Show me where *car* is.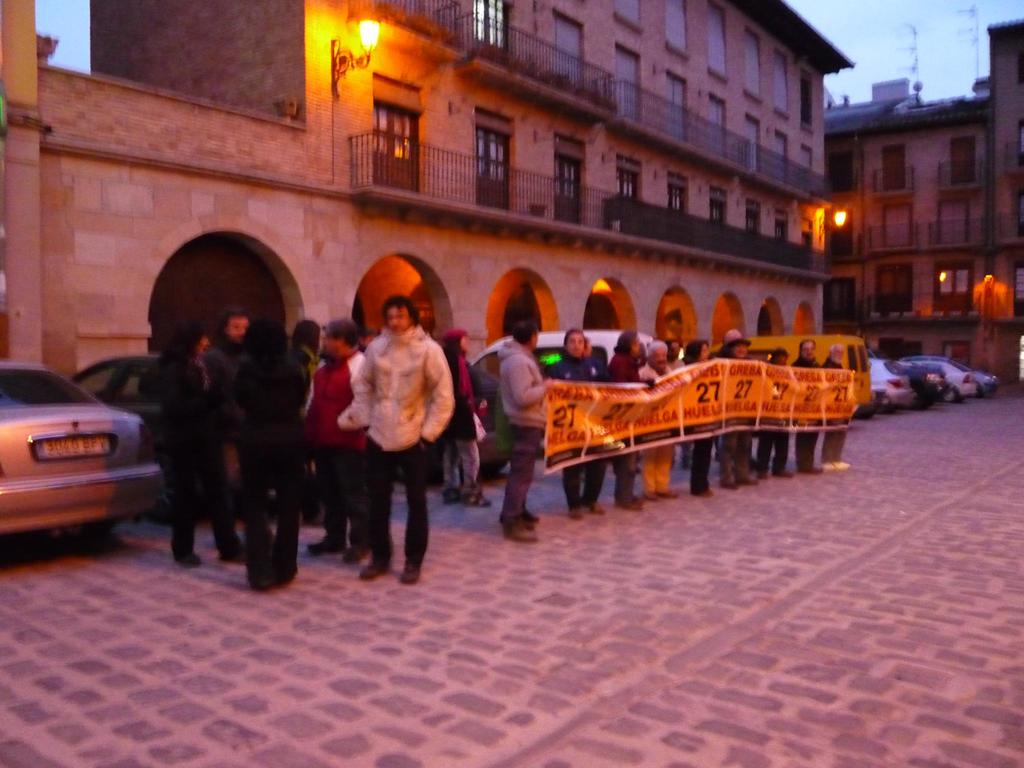
*car* is at (left=0, top=364, right=166, bottom=540).
